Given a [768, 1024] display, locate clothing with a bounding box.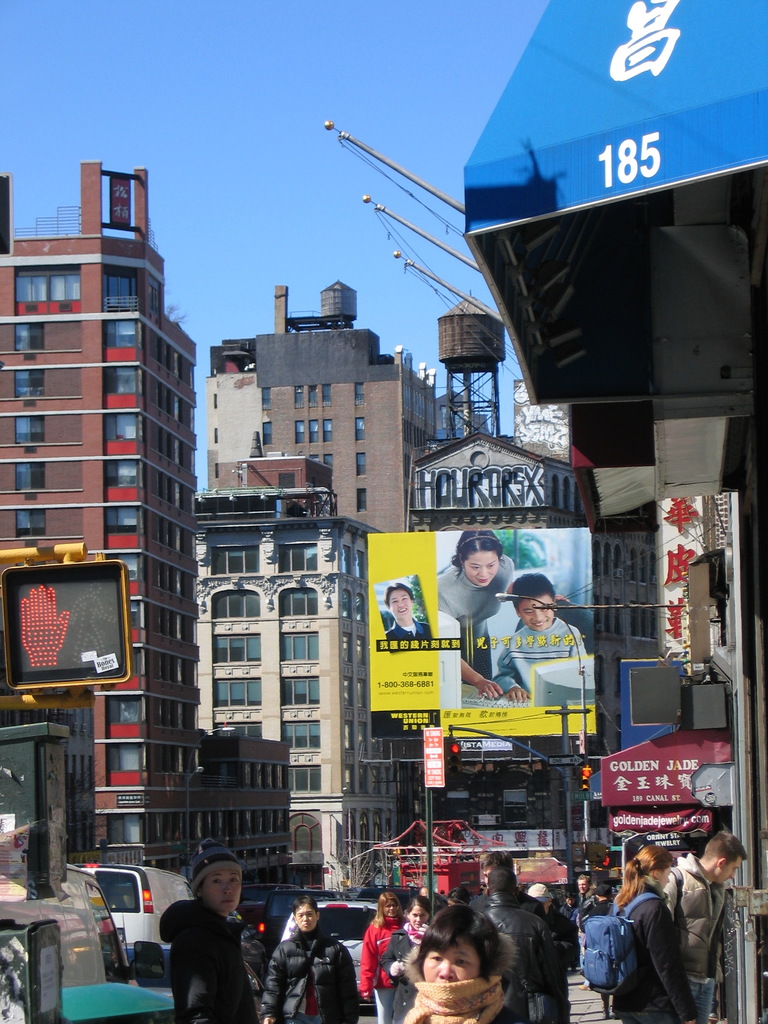
Located: pyautogui.locateOnScreen(383, 924, 443, 1022).
